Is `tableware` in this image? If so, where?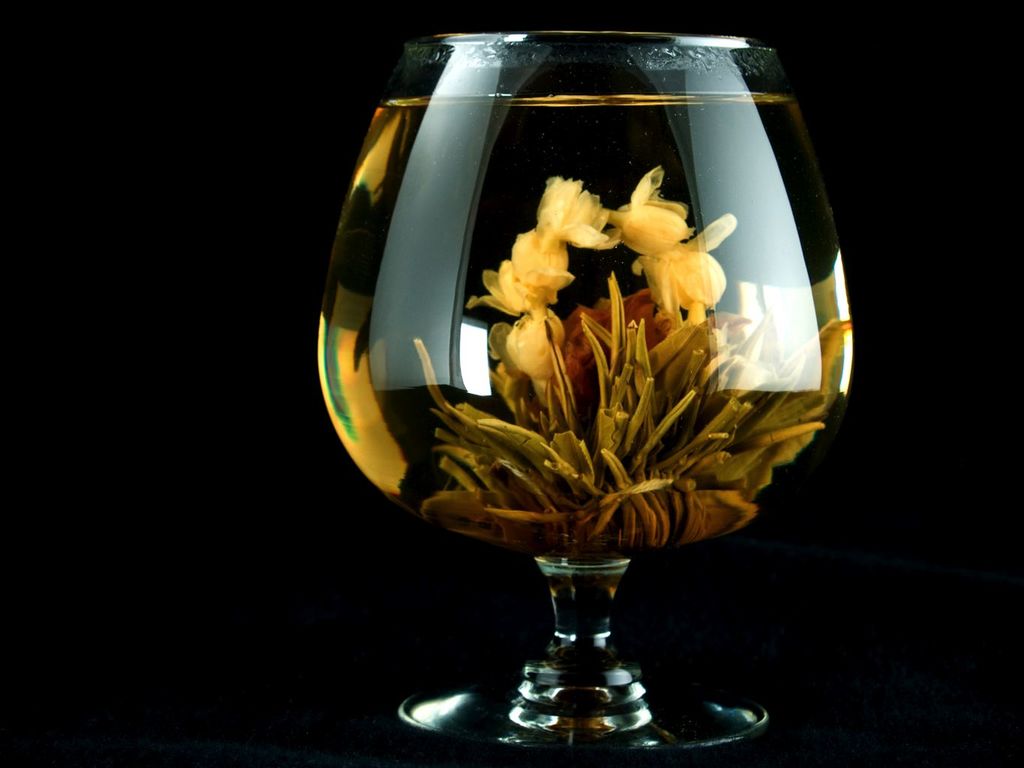
Yes, at <box>315,29,857,759</box>.
